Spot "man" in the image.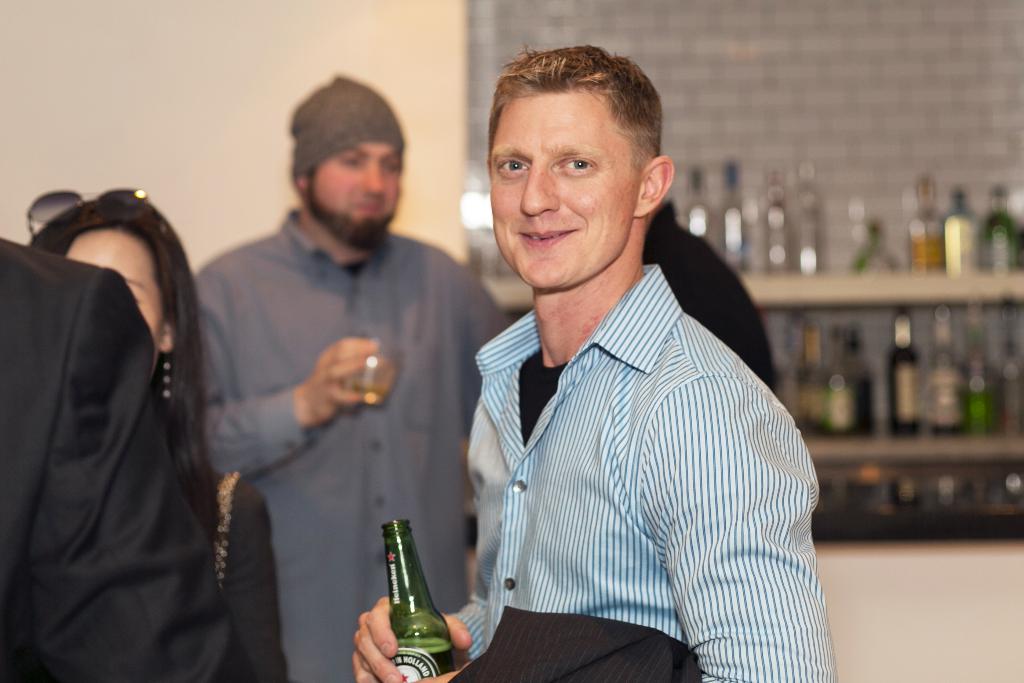
"man" found at bbox=[0, 238, 258, 682].
